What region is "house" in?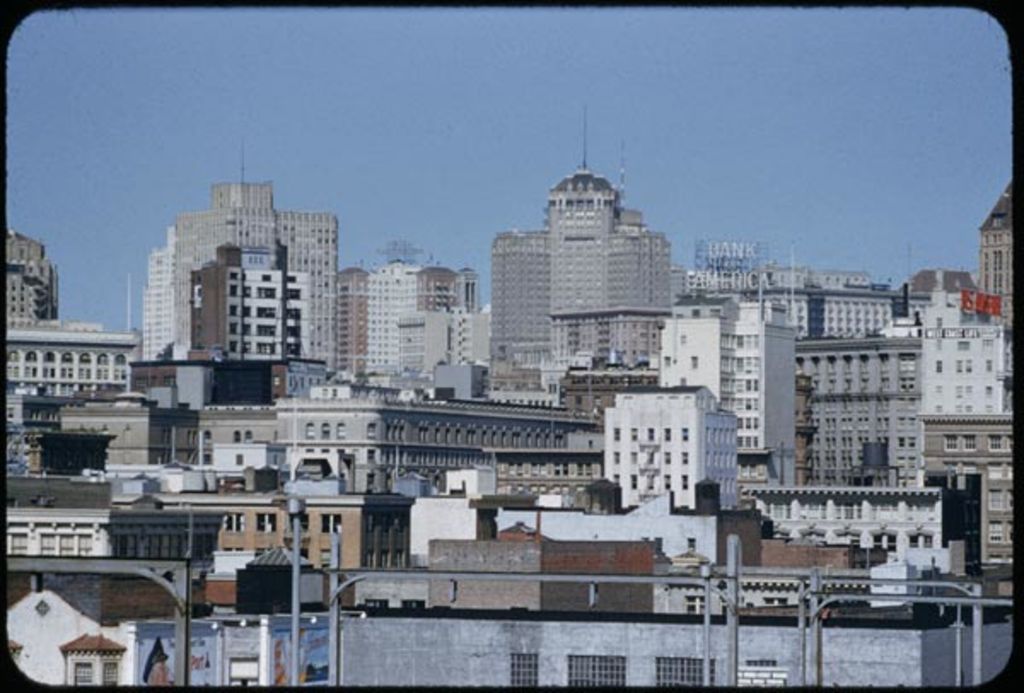
bbox=[915, 302, 1004, 485].
